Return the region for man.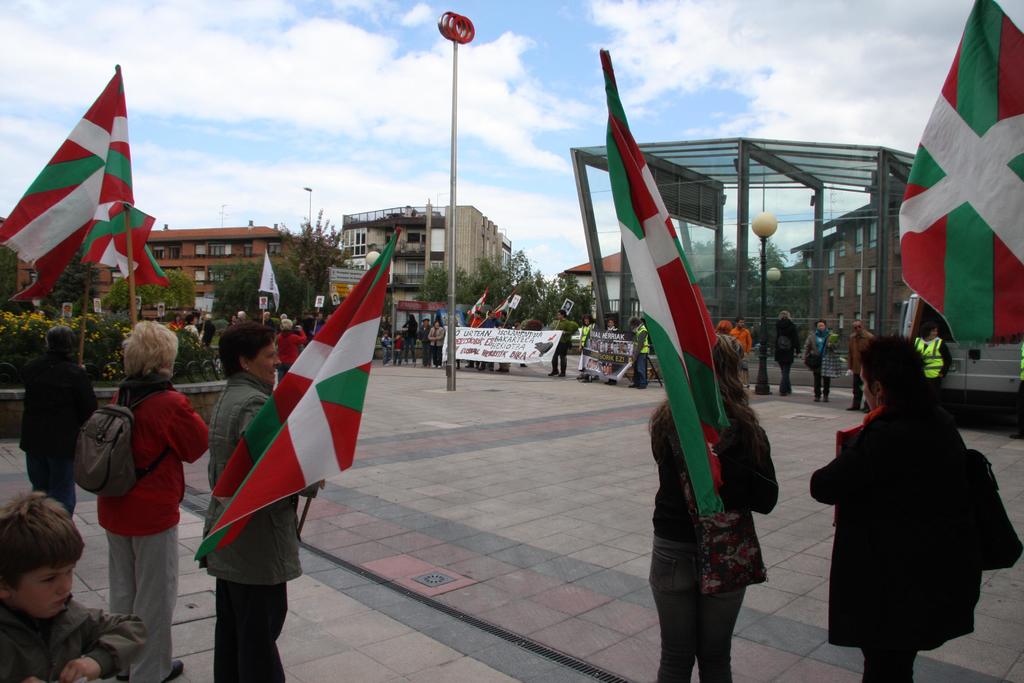
rect(466, 309, 484, 369).
